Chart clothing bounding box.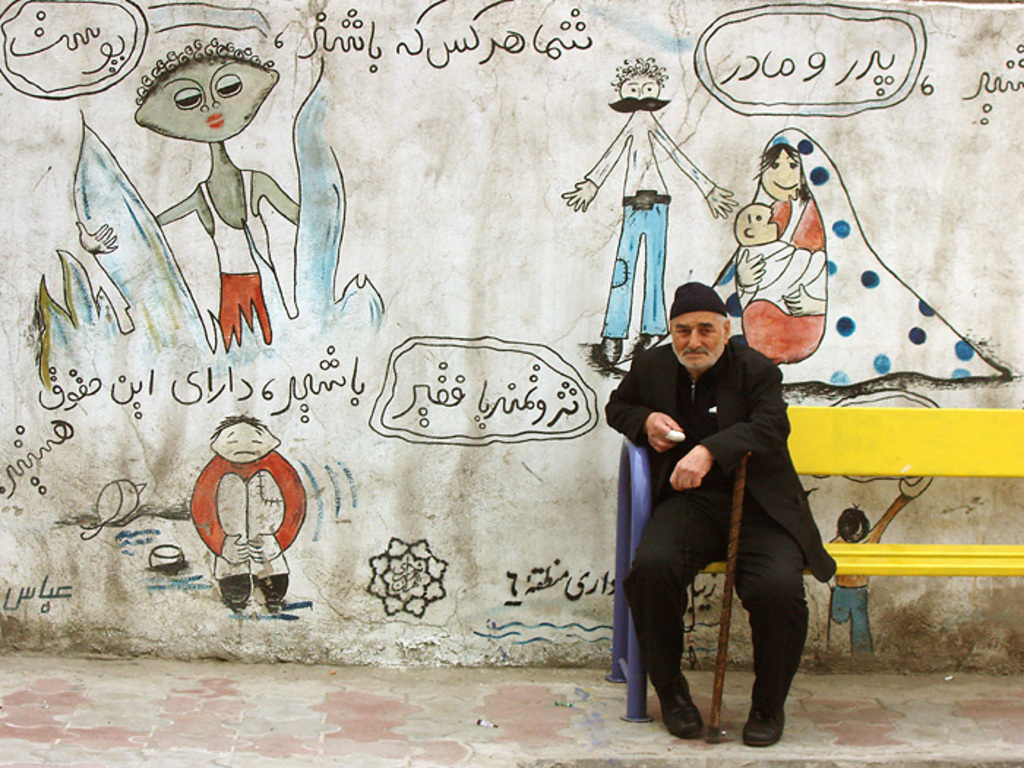
Charted: <box>214,176,265,341</box>.
